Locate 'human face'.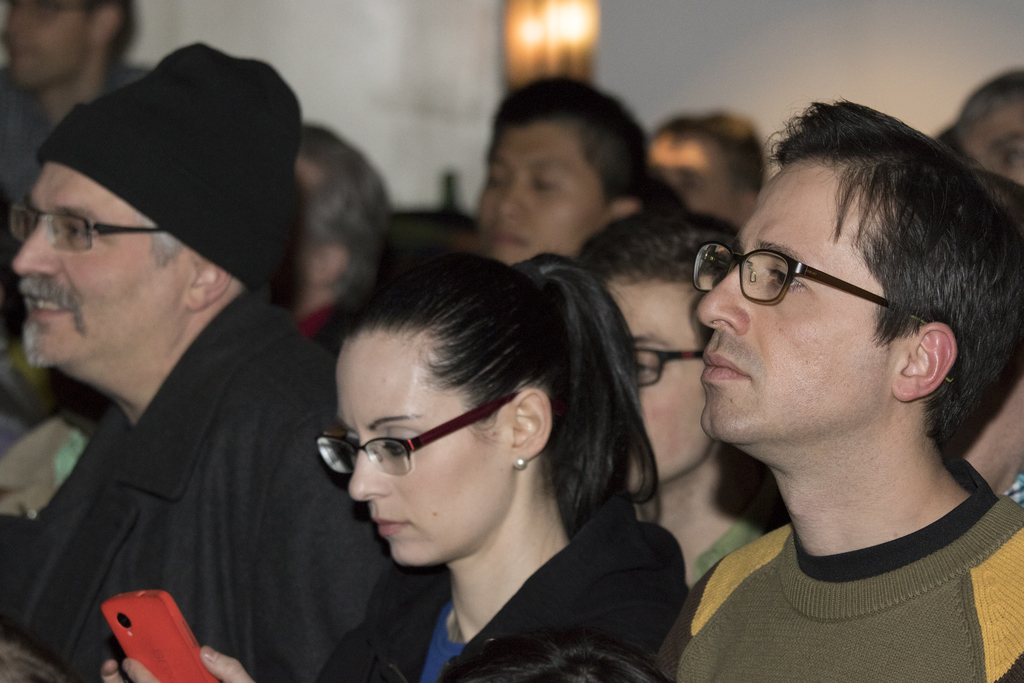
Bounding box: box(695, 157, 902, 438).
